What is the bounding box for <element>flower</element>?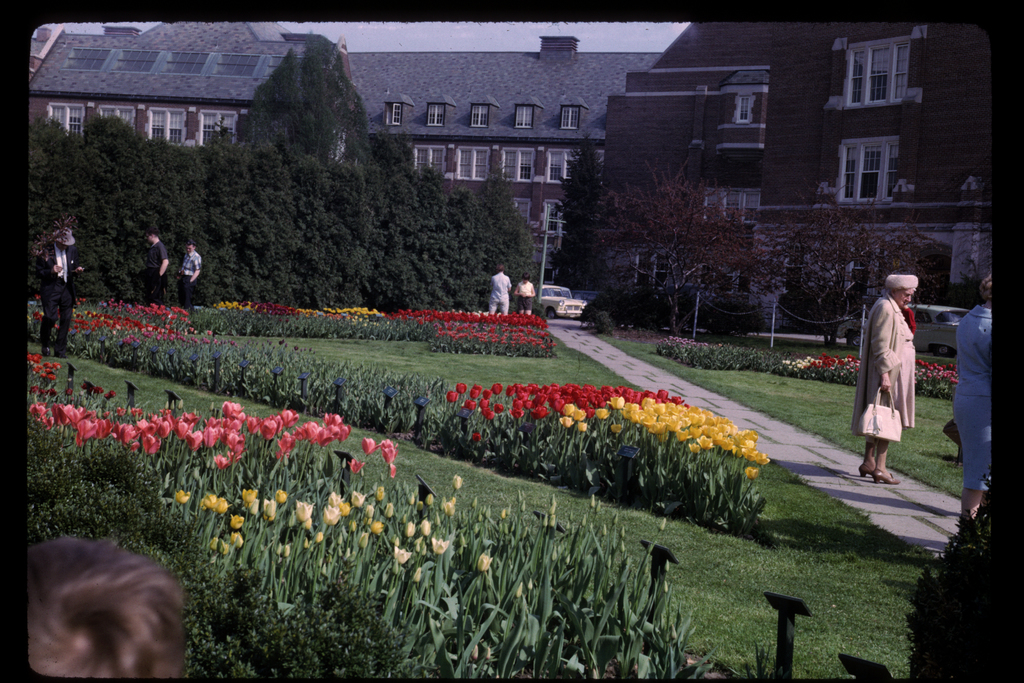
rect(479, 552, 497, 572).
